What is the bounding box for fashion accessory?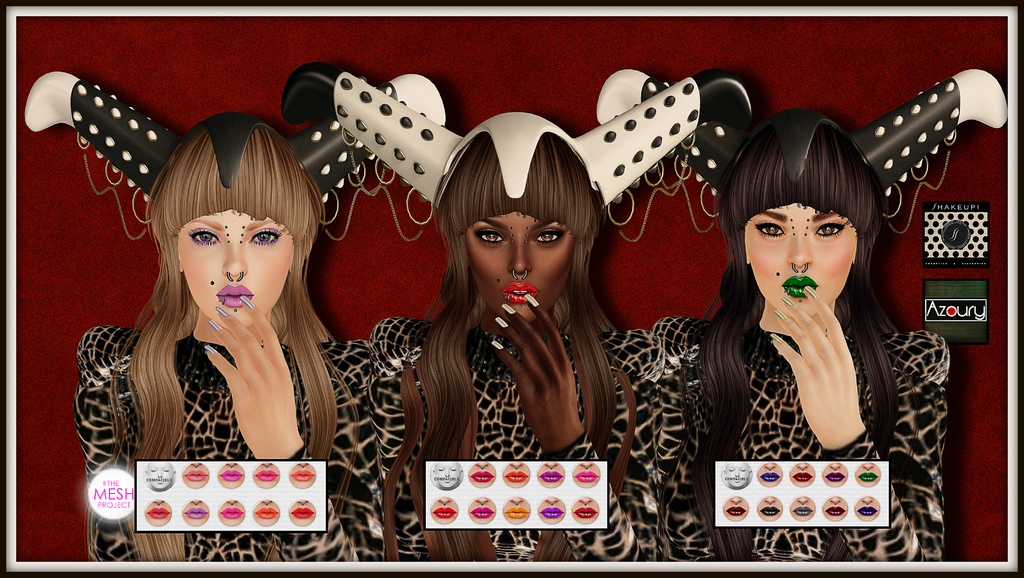
508,292,511,302.
